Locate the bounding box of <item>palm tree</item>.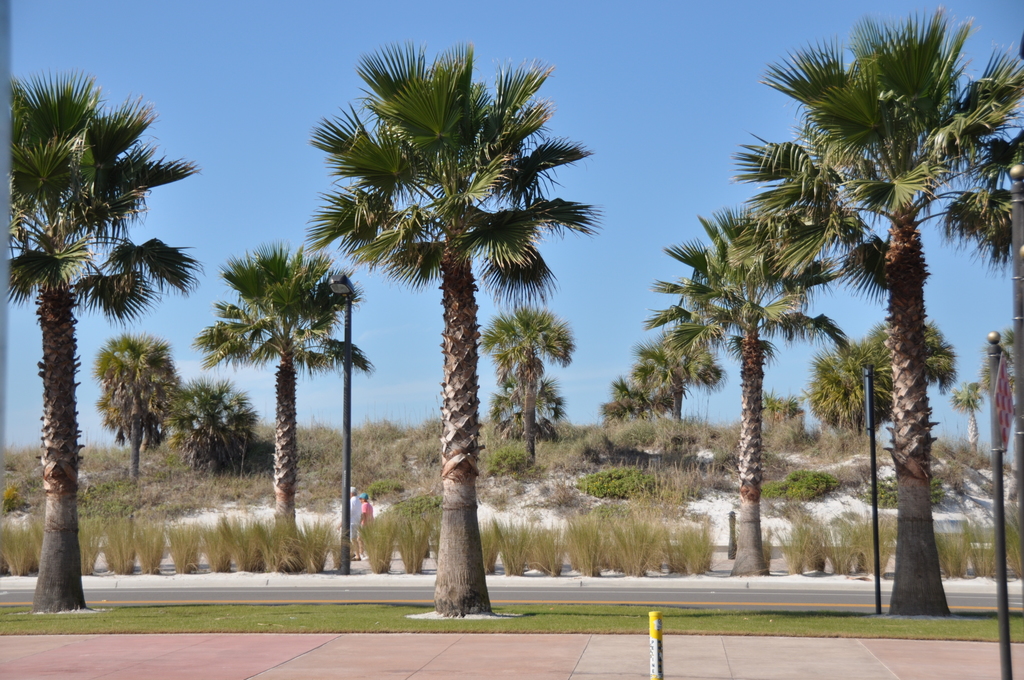
Bounding box: bbox=[93, 335, 173, 475].
